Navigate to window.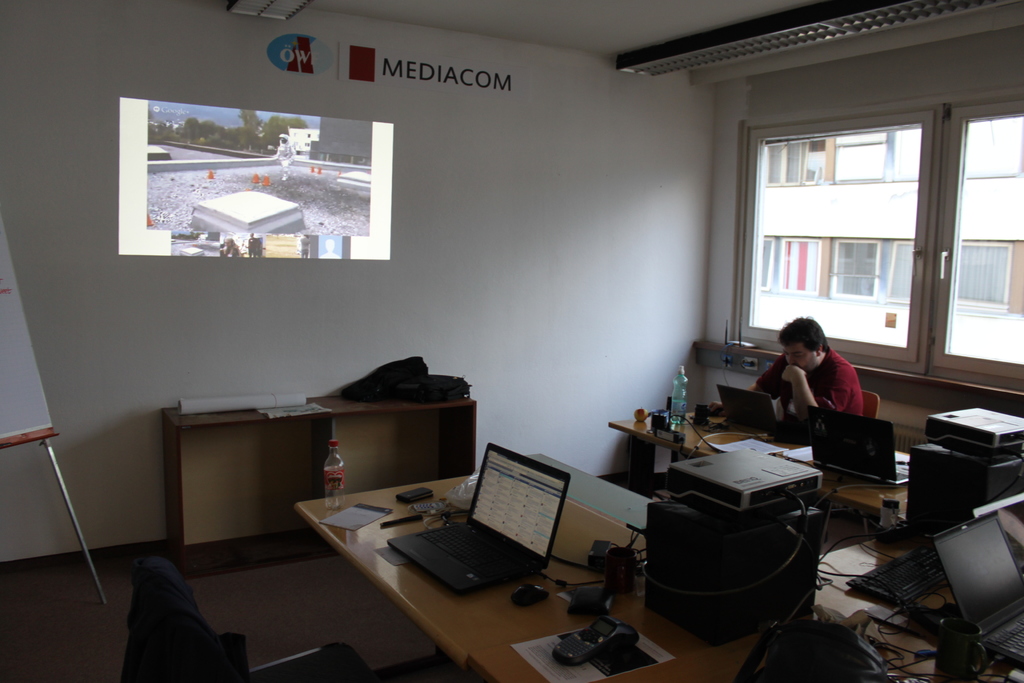
Navigation target: box(934, 110, 1023, 387).
